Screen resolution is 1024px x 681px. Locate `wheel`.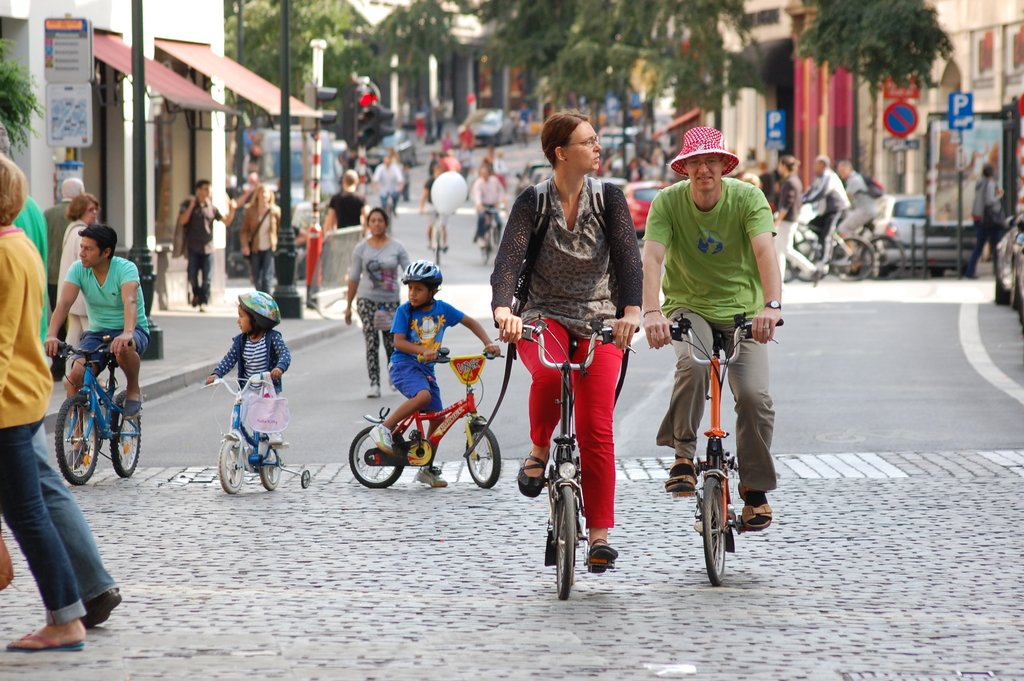
[left=218, top=435, right=244, bottom=494].
